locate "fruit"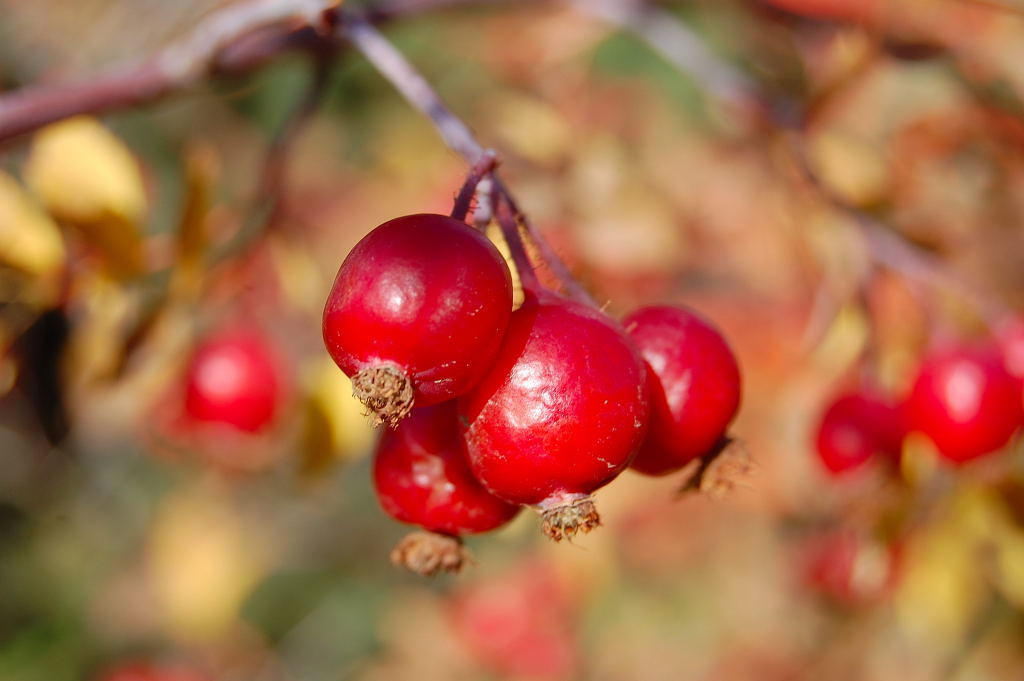
(369,414,522,577)
